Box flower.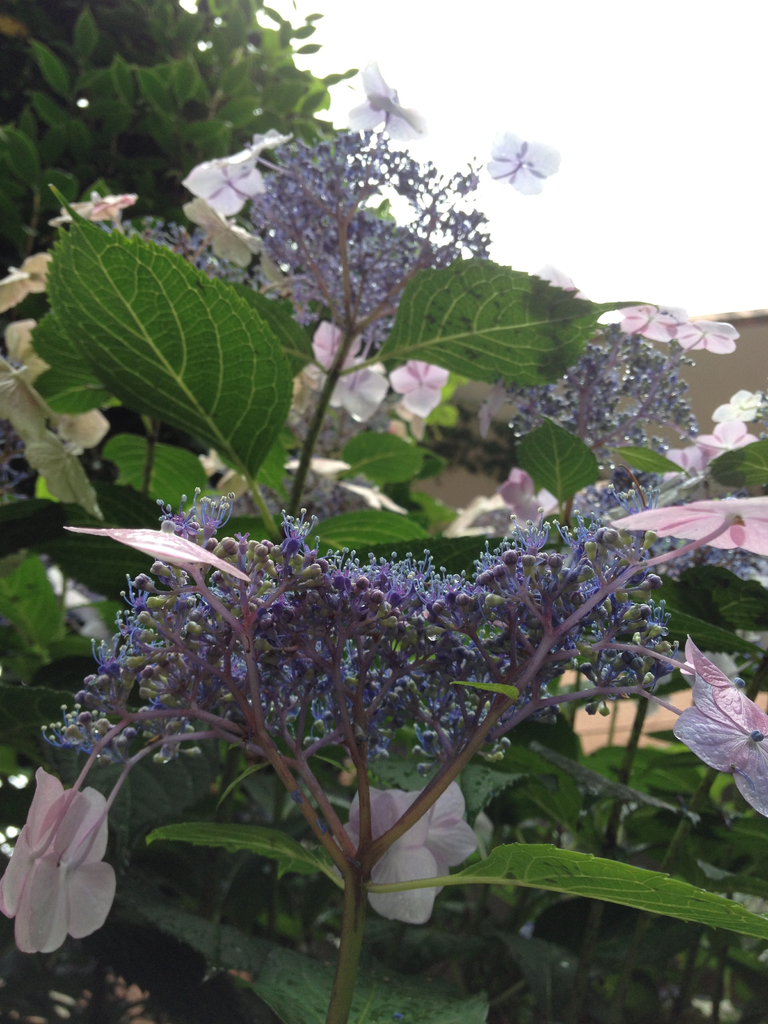
183,197,262,271.
